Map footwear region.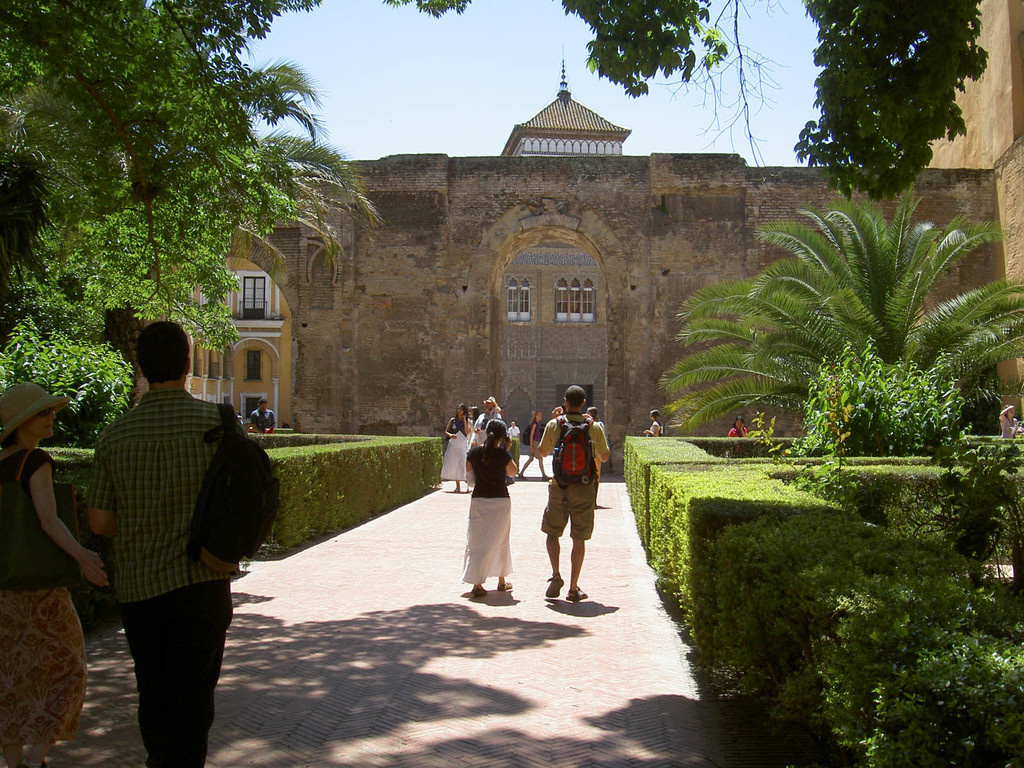
Mapped to region(541, 474, 550, 481).
